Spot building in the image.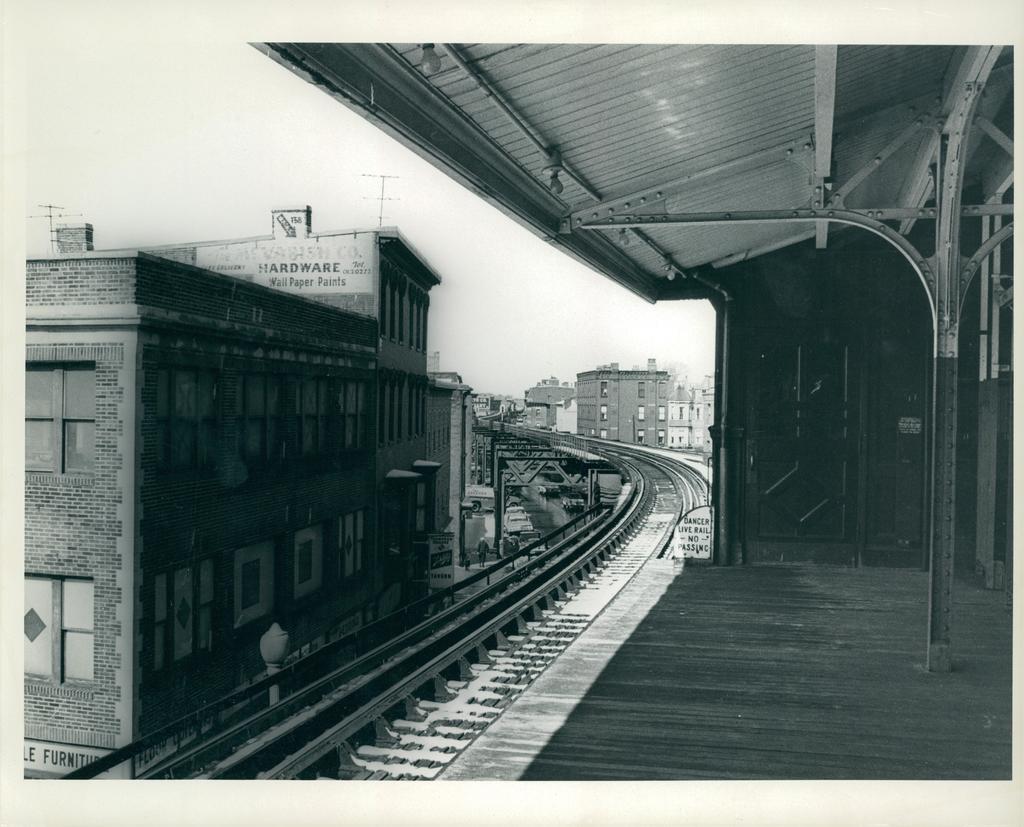
building found at bbox=[579, 359, 662, 456].
